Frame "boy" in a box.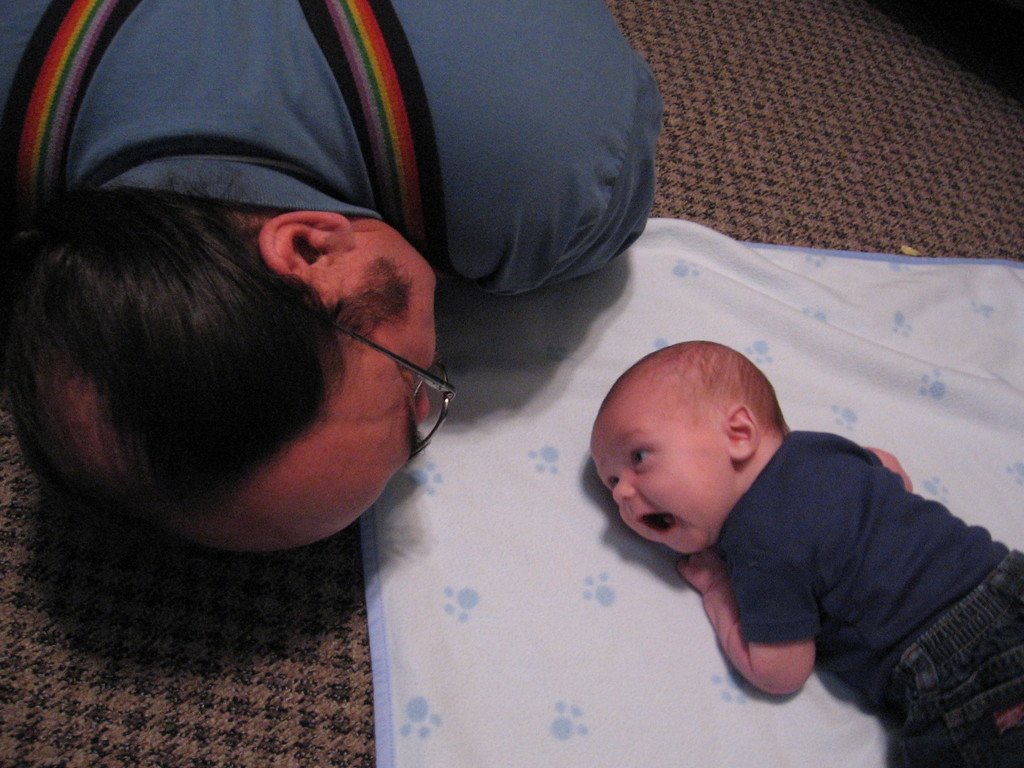
select_region(582, 314, 1004, 720).
